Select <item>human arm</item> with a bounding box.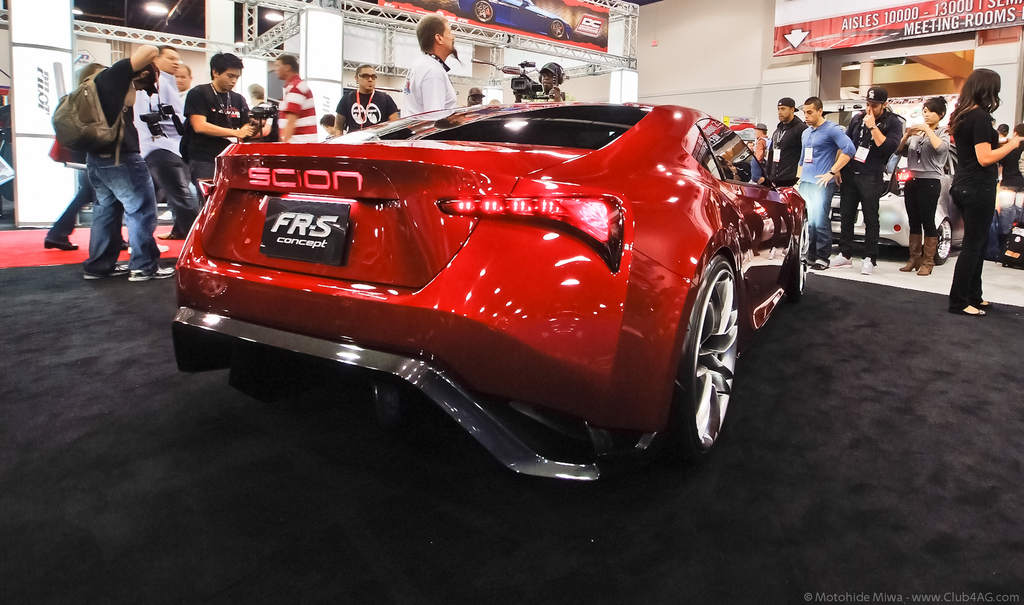
861:106:906:152.
